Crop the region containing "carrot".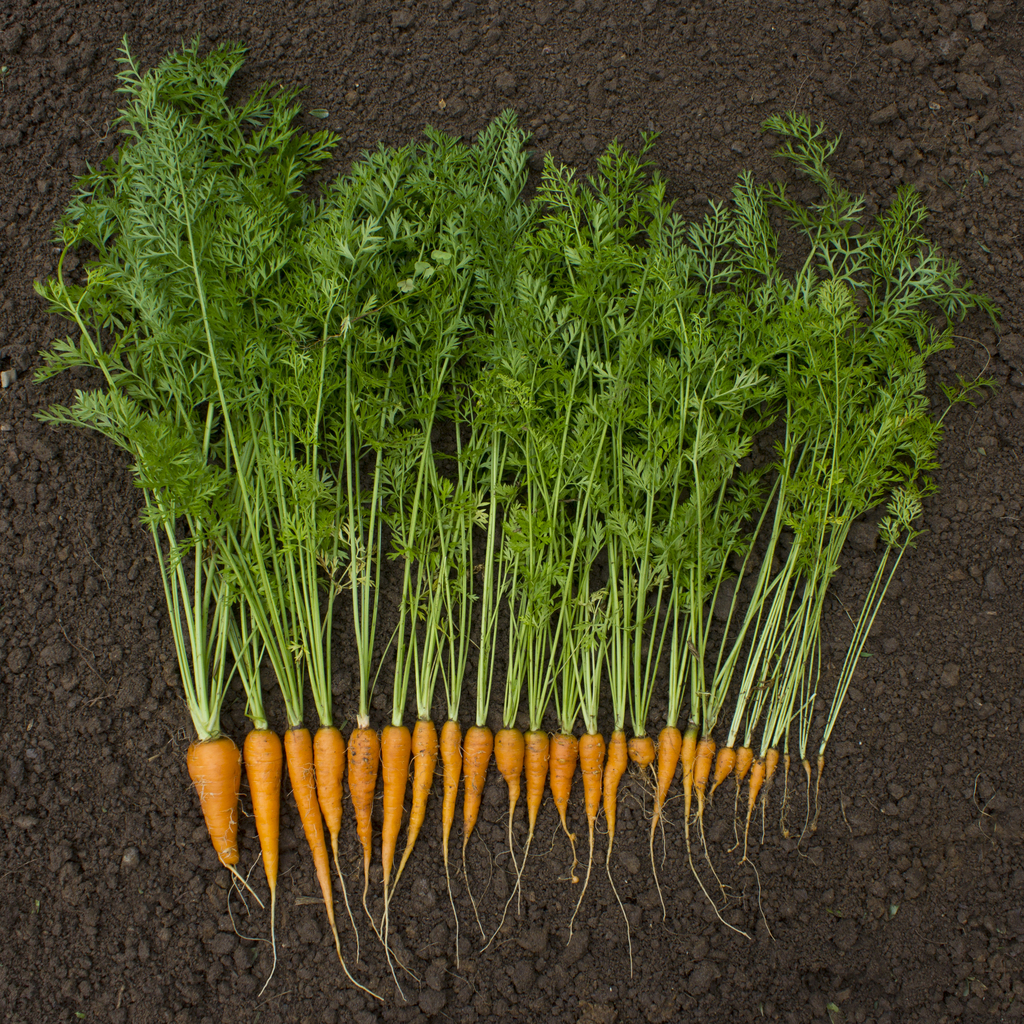
Crop region: box=[462, 721, 487, 842].
